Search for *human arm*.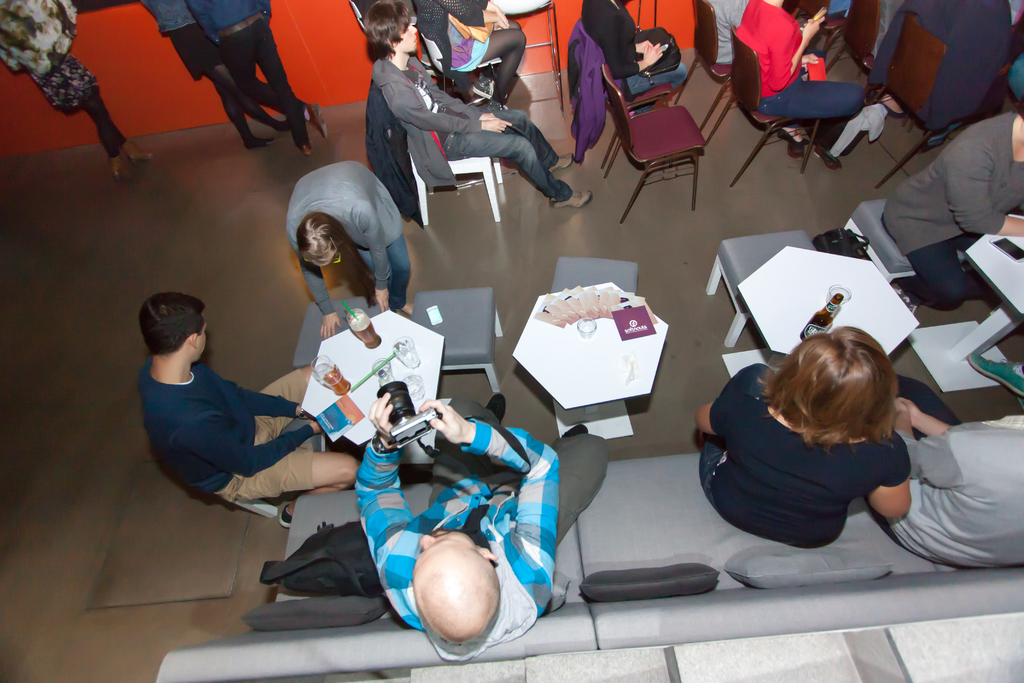
Found at (left=896, top=395, right=950, bottom=436).
